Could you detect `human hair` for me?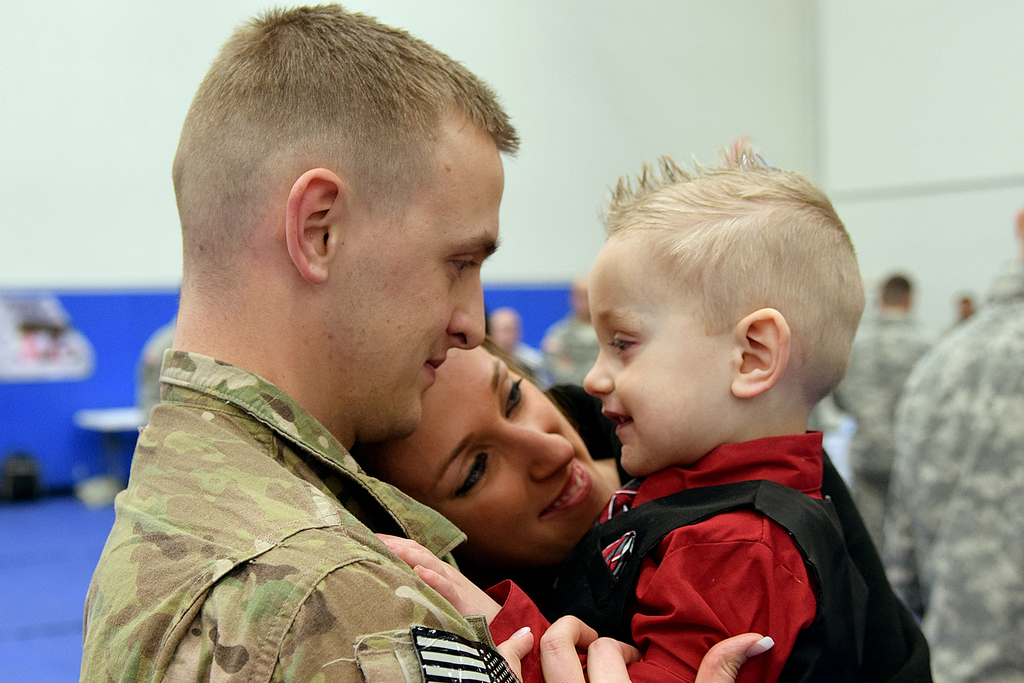
Detection result: bbox=(354, 333, 564, 483).
